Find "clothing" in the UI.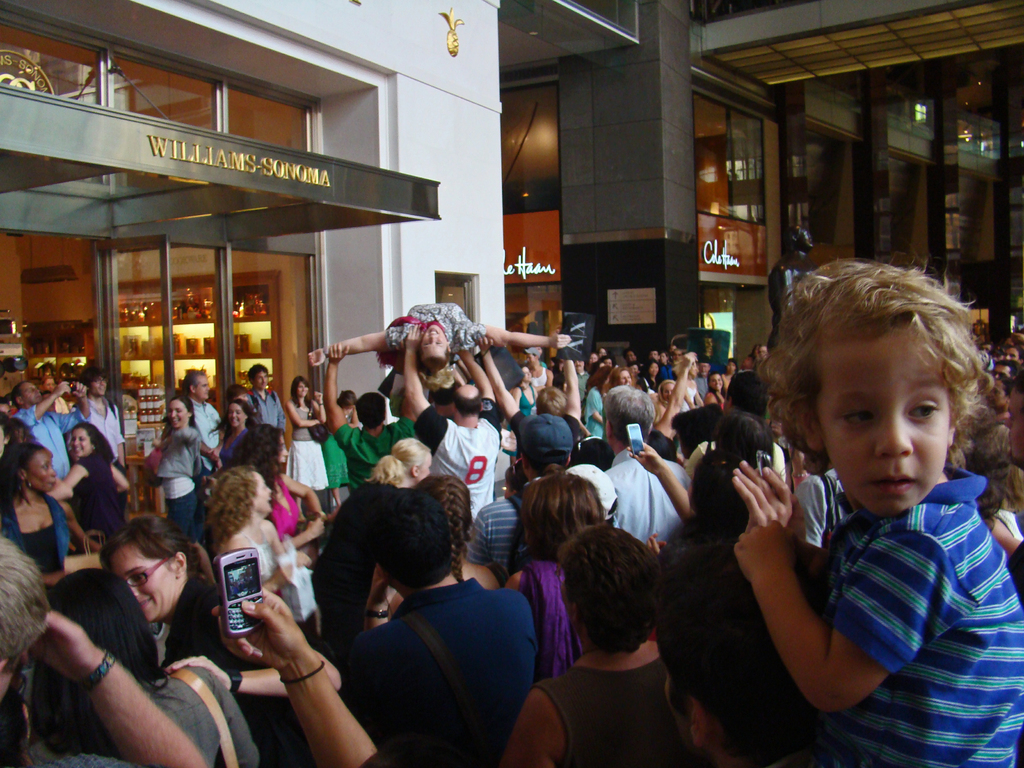
UI element at (322, 552, 553, 756).
